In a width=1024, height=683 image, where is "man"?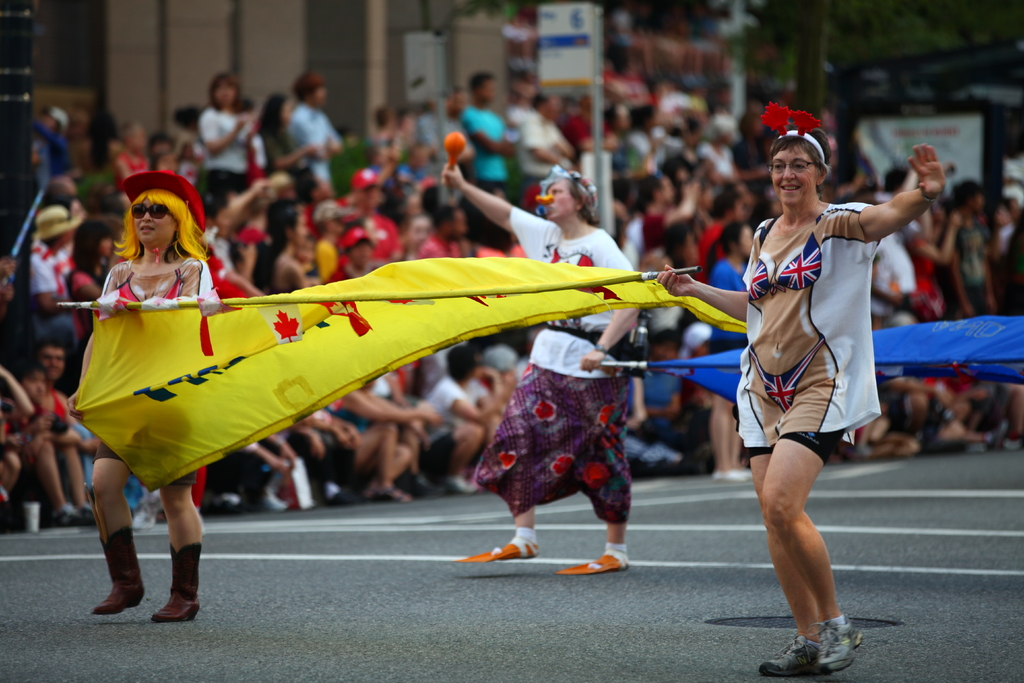
detection(285, 72, 346, 186).
